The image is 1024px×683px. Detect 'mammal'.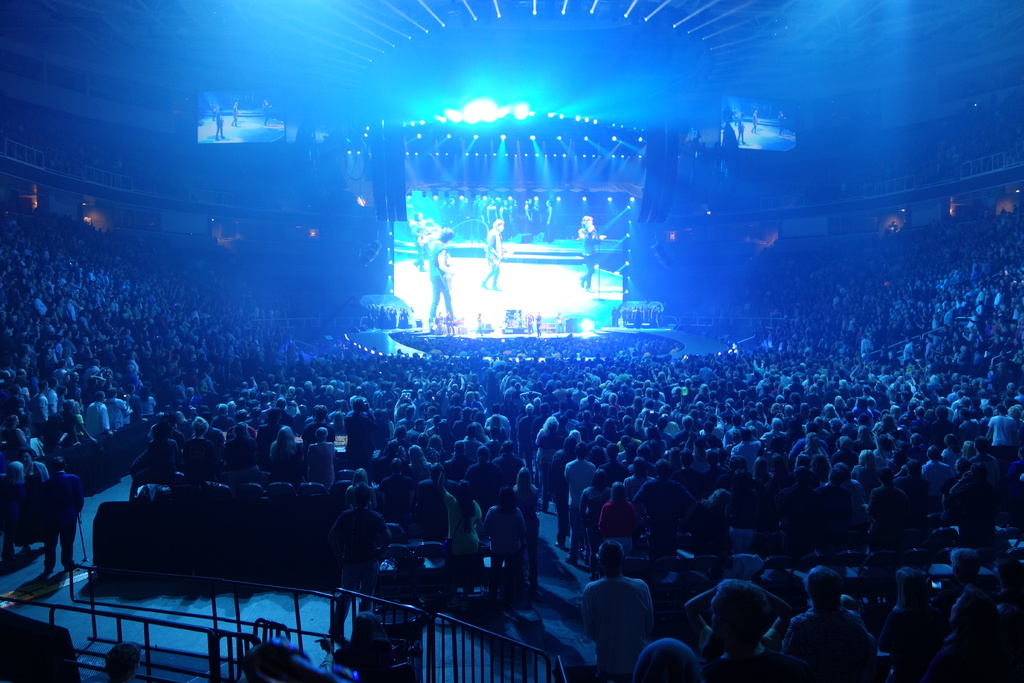
Detection: bbox=(427, 227, 458, 320).
